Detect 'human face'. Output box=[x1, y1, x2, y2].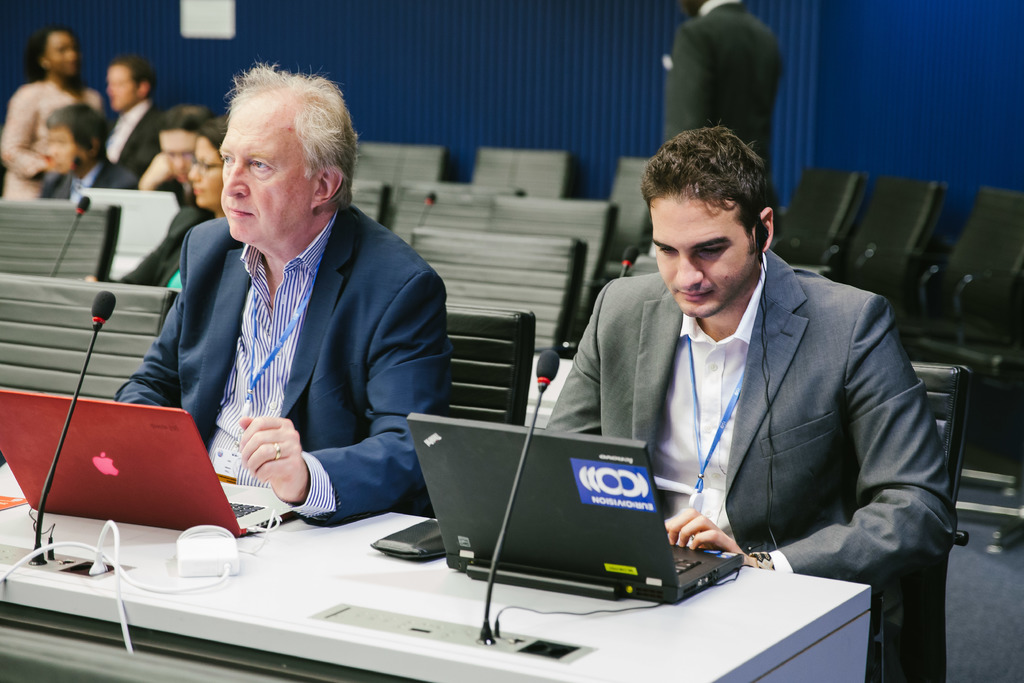
box=[43, 124, 76, 174].
